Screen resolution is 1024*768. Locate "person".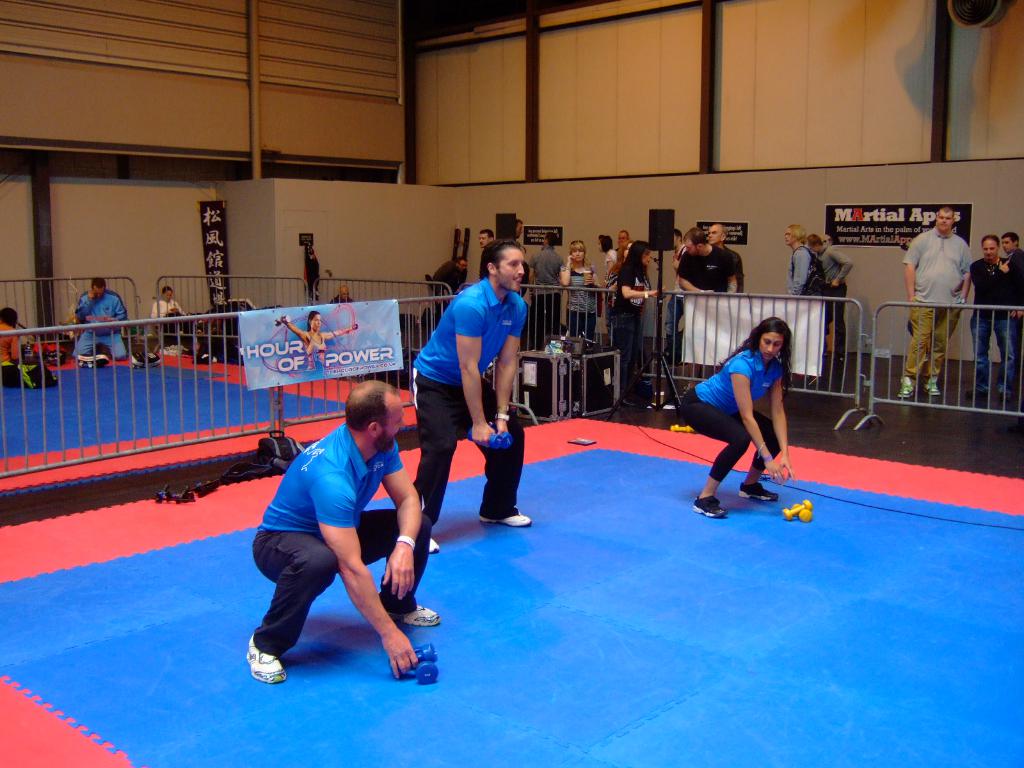
<bbox>899, 207, 975, 401</bbox>.
